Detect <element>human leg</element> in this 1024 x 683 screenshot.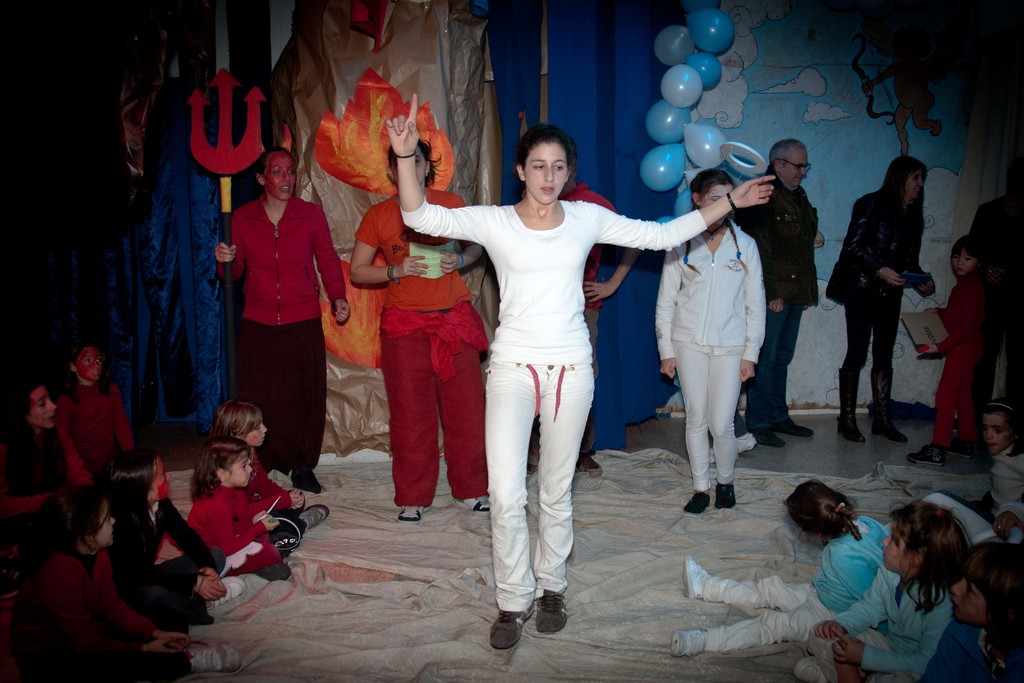
Detection: [x1=872, y1=295, x2=909, y2=445].
